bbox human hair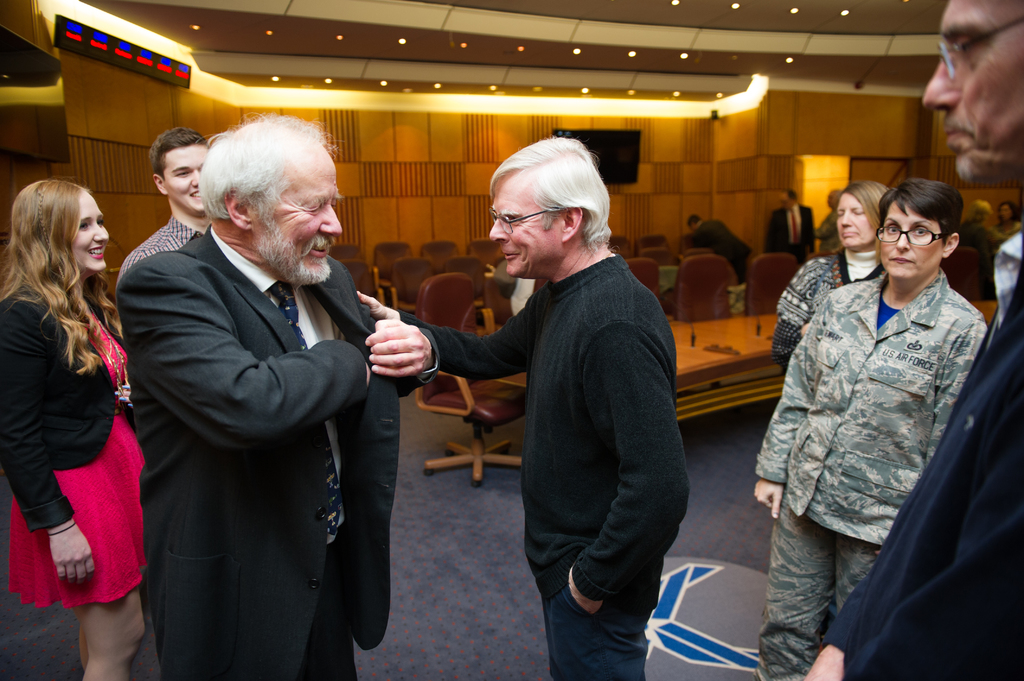
(x1=833, y1=178, x2=892, y2=230)
